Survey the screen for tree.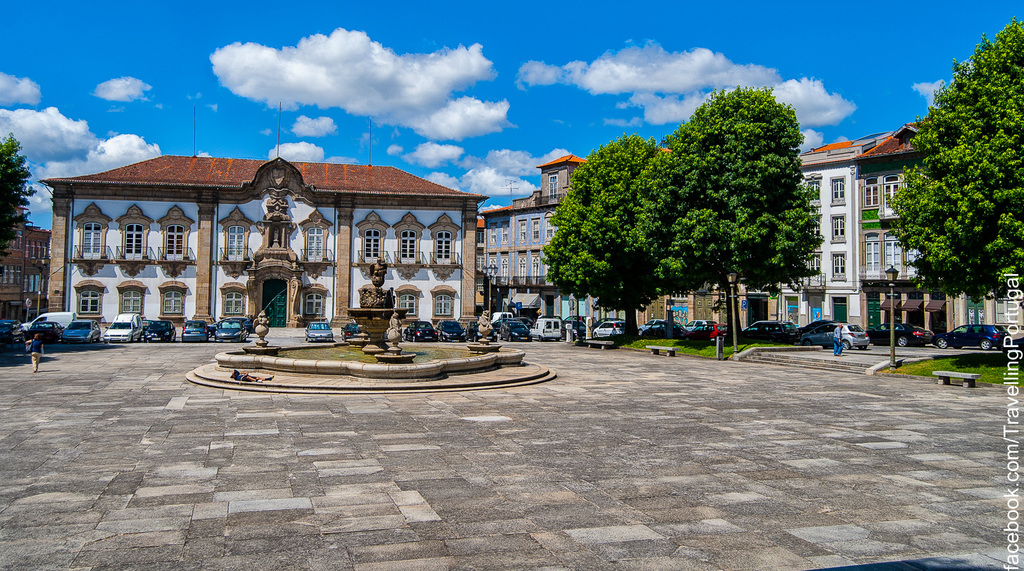
Survey found: BBox(636, 82, 819, 341).
